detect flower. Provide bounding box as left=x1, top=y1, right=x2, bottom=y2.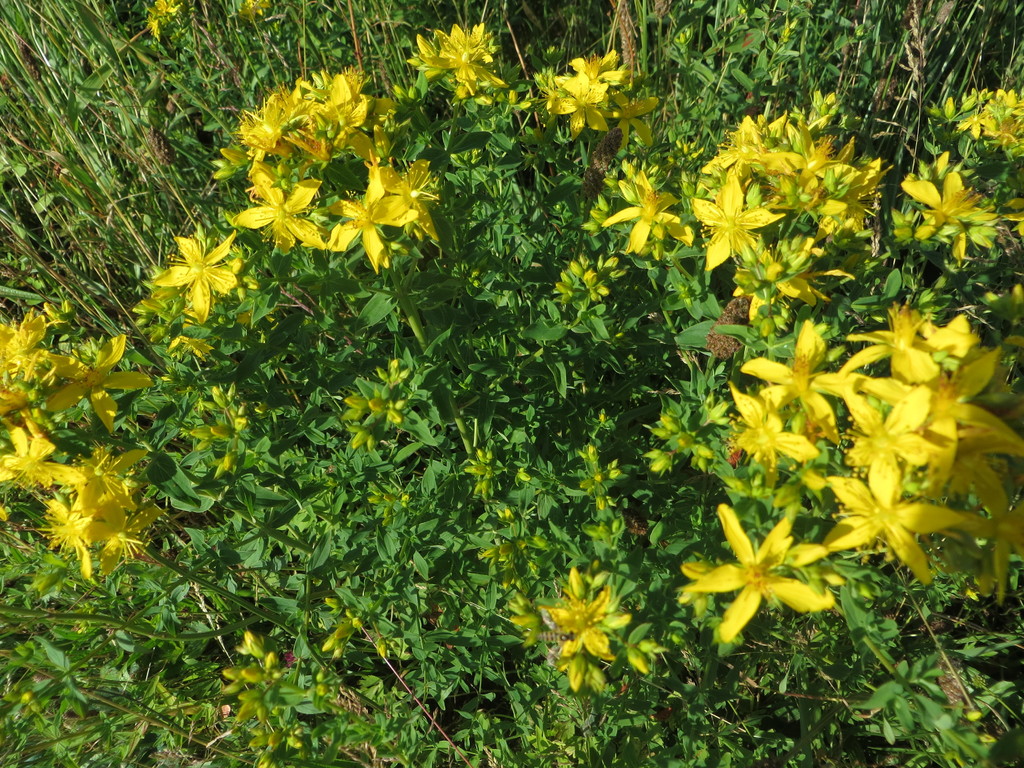
left=871, top=74, right=1023, bottom=168.
